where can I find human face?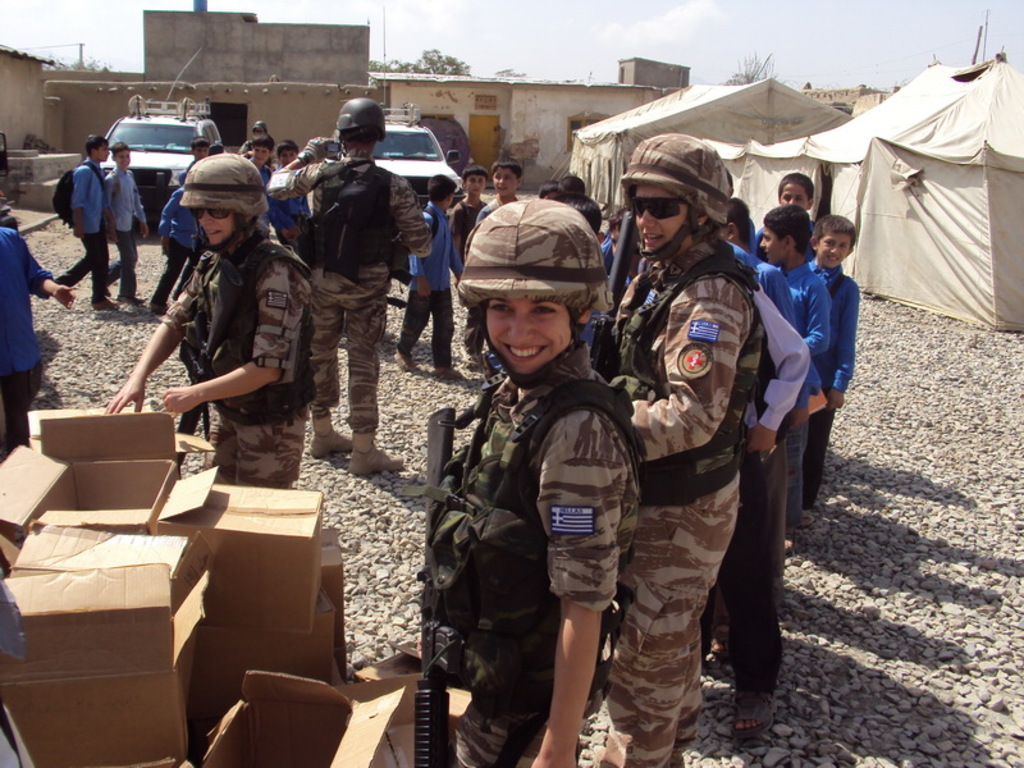
You can find it at [282, 147, 298, 166].
